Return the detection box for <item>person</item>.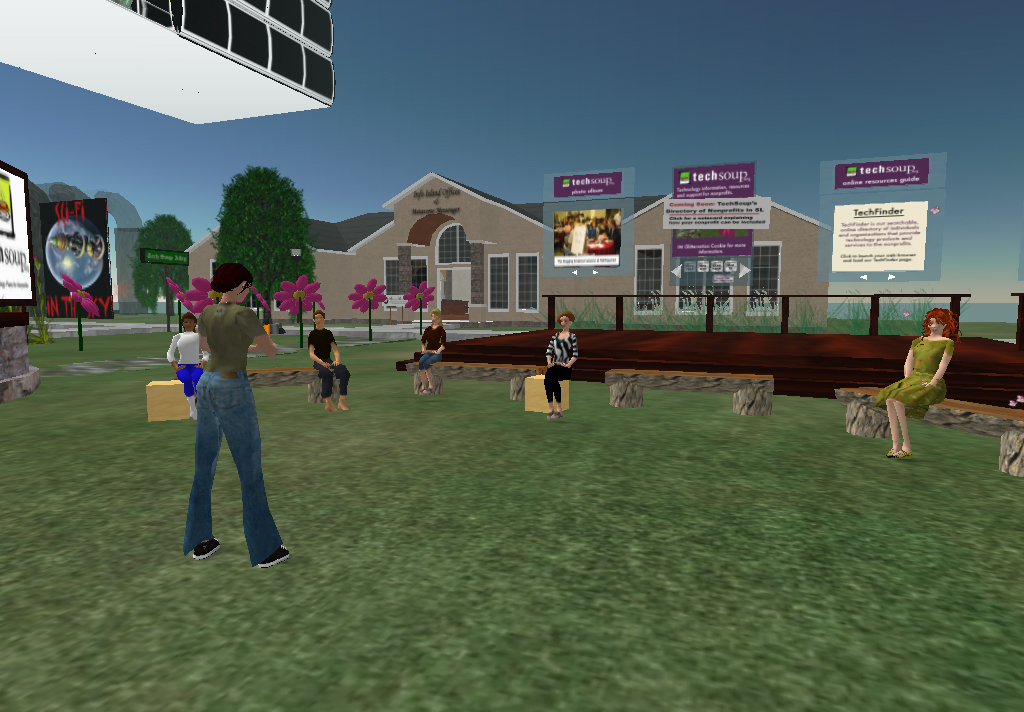
<box>305,309,349,413</box>.
